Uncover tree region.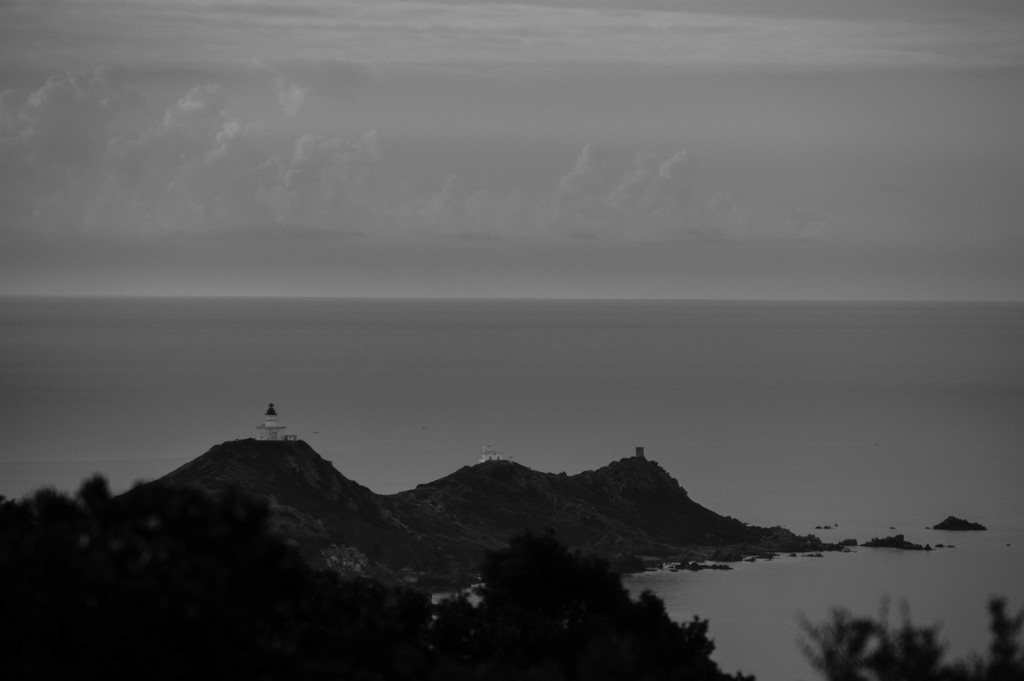
Uncovered: box(435, 529, 749, 680).
